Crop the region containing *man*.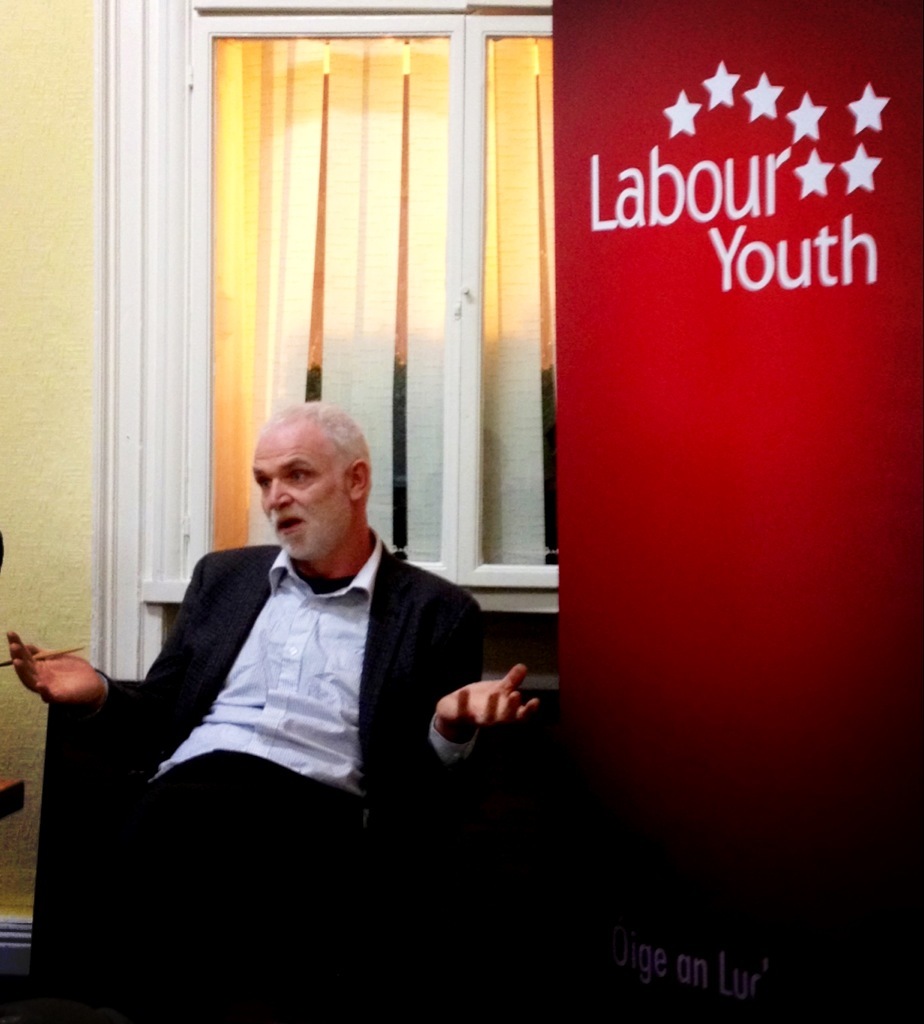
Crop region: (81,408,530,904).
